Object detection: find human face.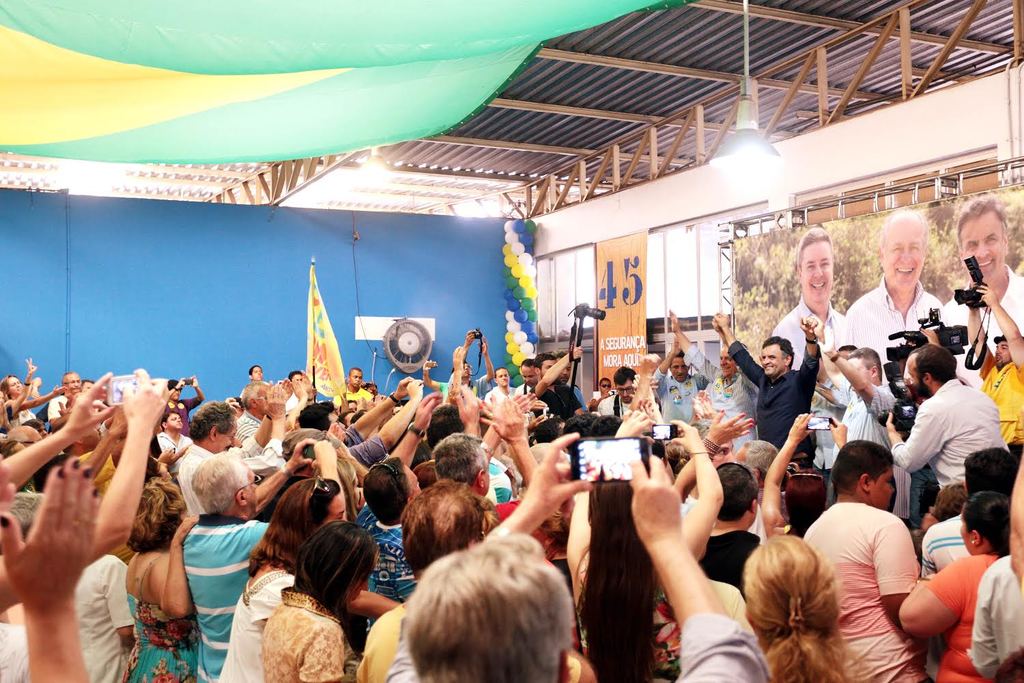
<bbox>321, 497, 345, 520</bbox>.
